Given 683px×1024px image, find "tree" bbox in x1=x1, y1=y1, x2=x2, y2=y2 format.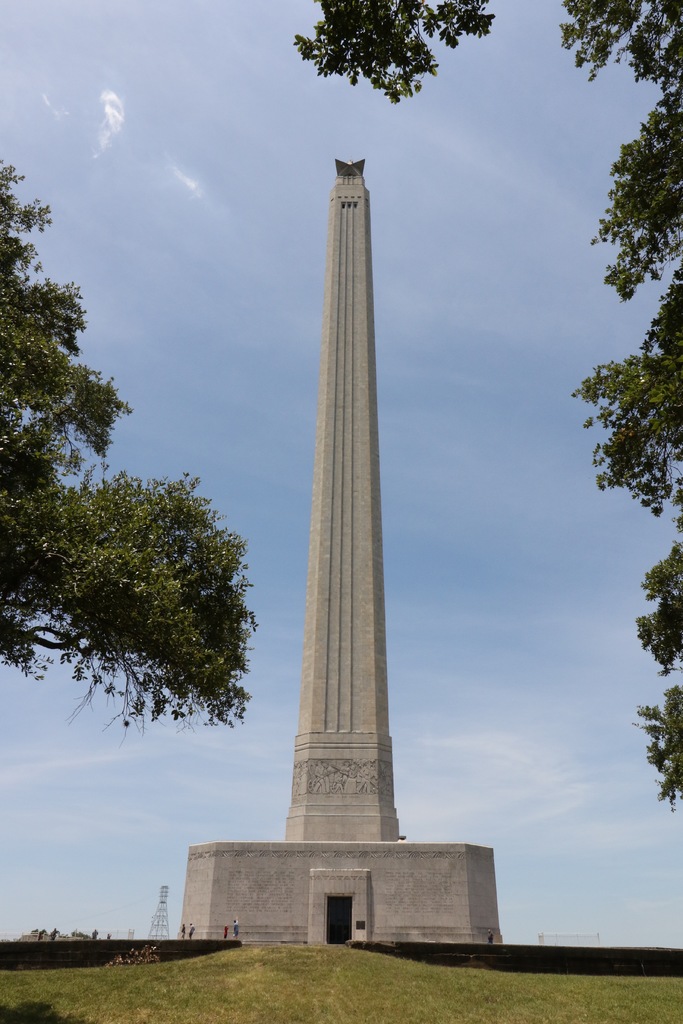
x1=553, y1=1, x2=682, y2=805.
